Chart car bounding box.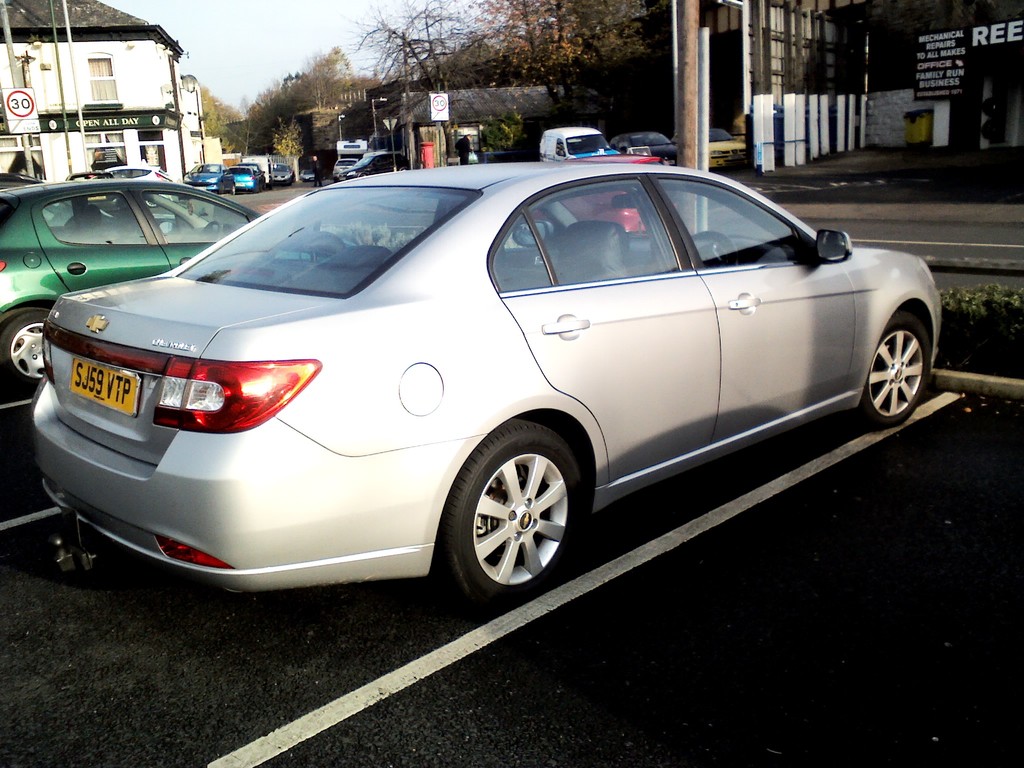
Charted: (300, 168, 315, 180).
